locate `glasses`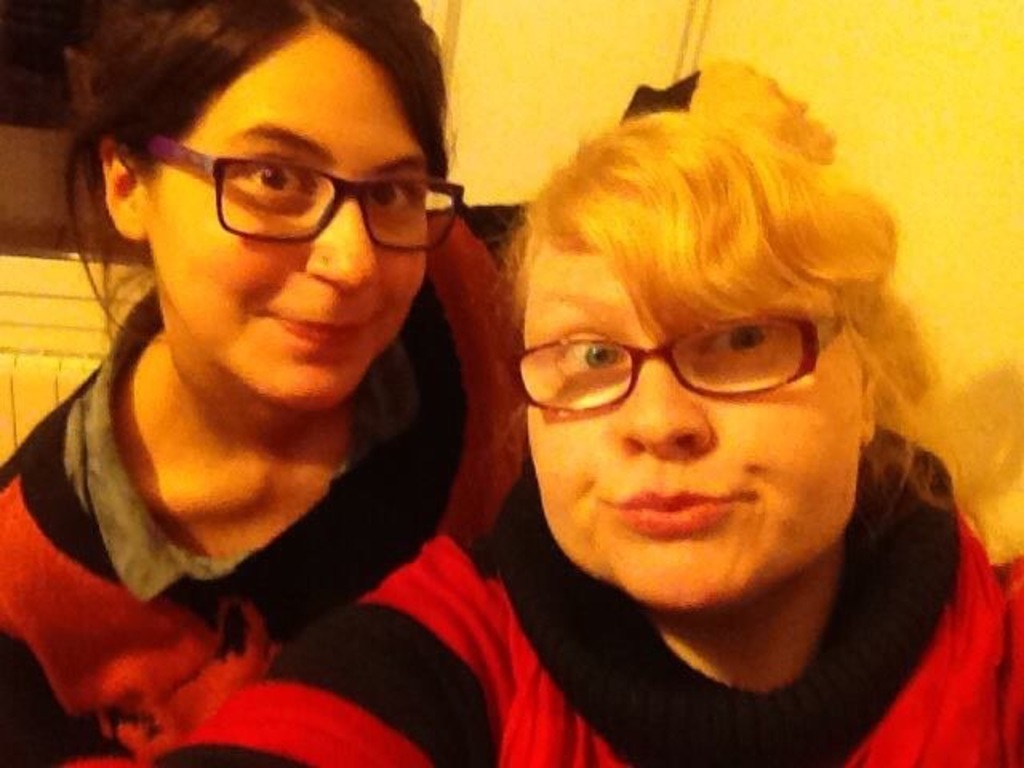
(left=518, top=310, right=850, bottom=418)
